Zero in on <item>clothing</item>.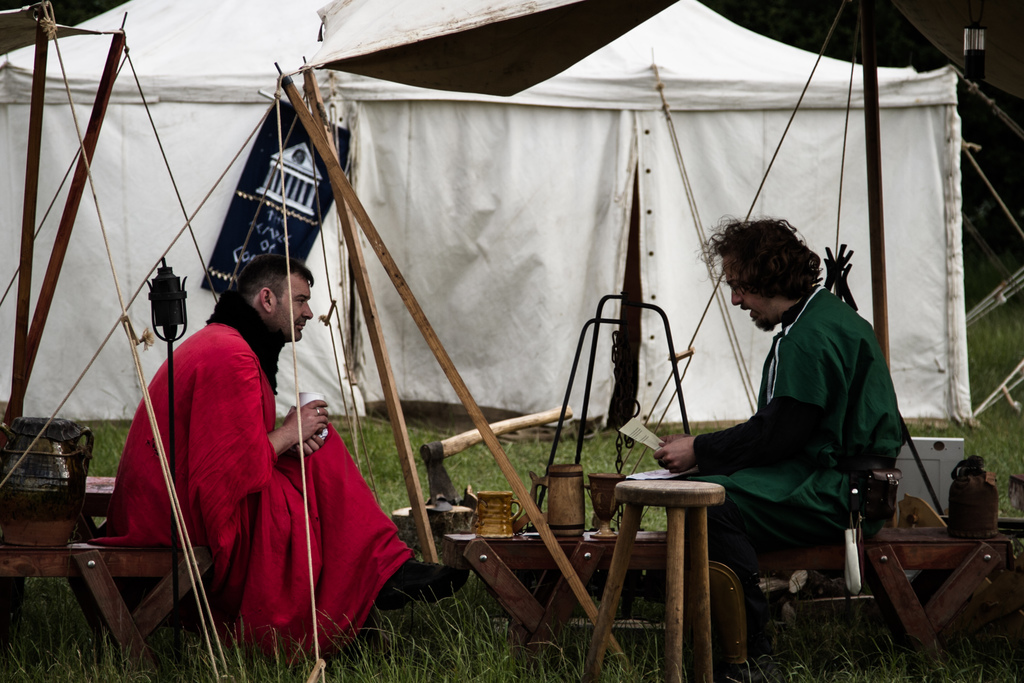
Zeroed in: (x1=659, y1=281, x2=911, y2=654).
